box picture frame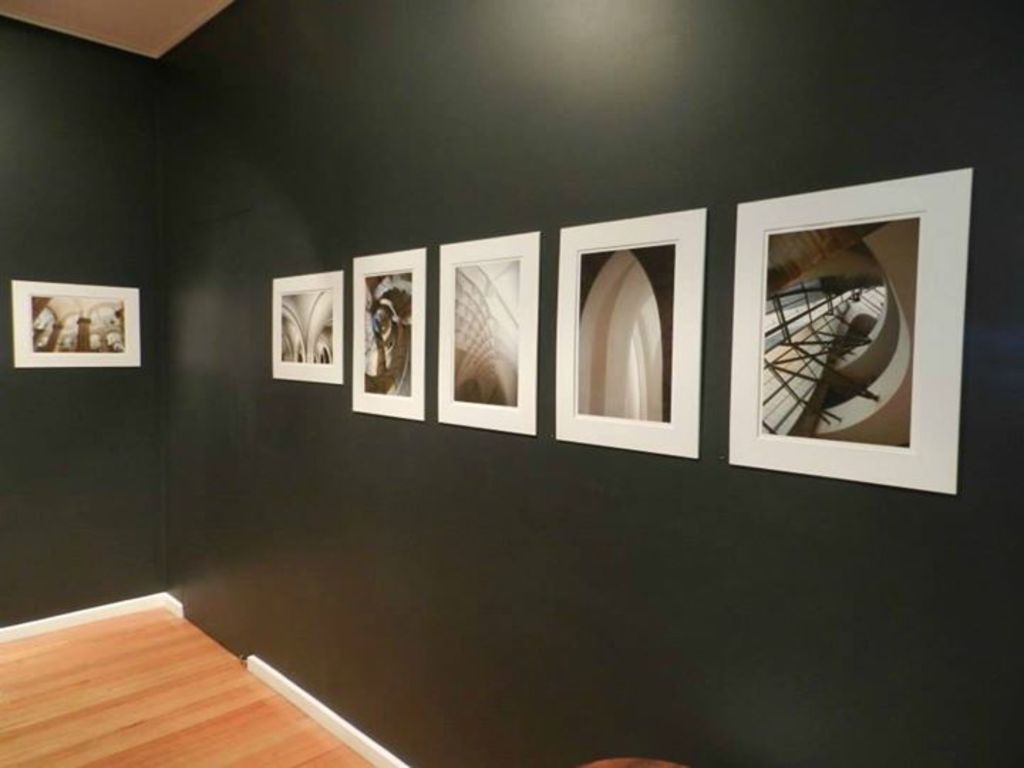
l=347, t=249, r=427, b=418
